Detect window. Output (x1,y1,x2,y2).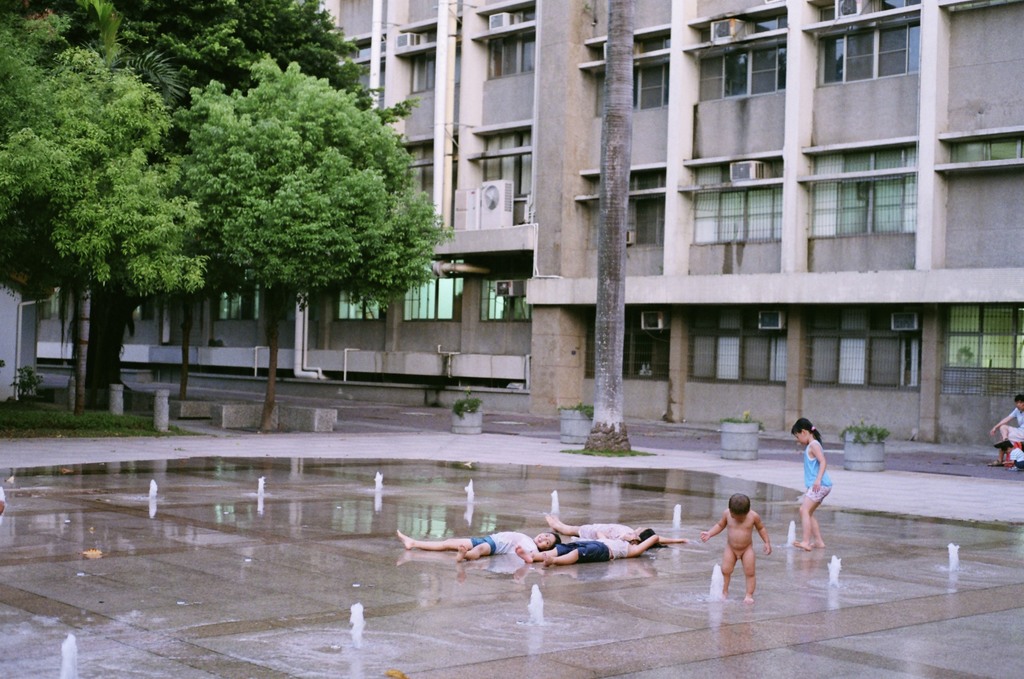
(695,8,787,99).
